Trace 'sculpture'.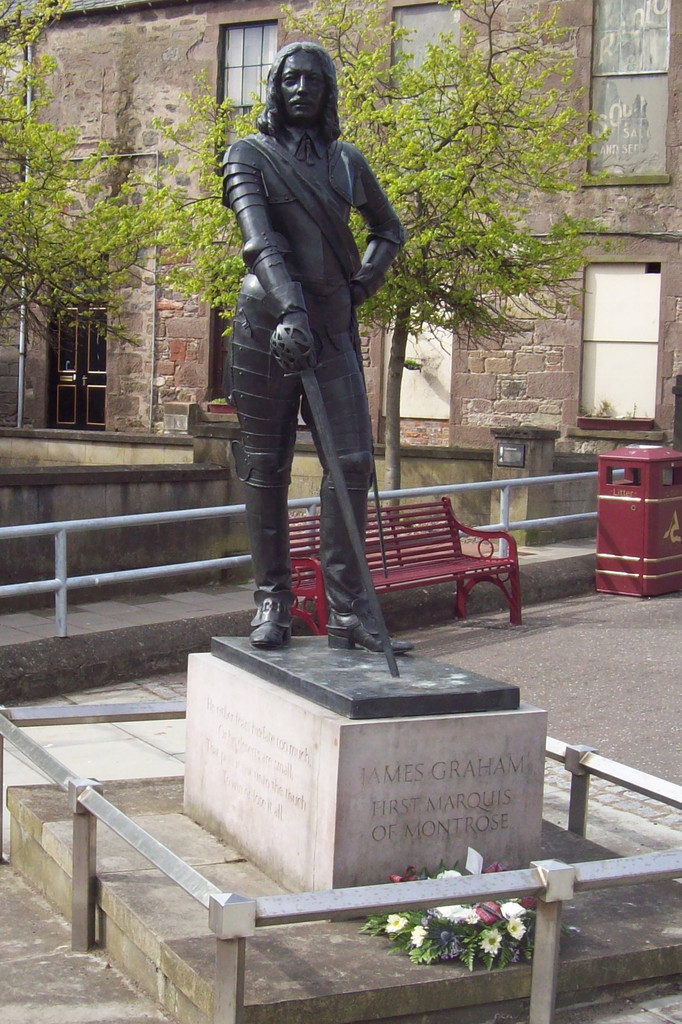
Traced to l=207, t=27, r=415, b=666.
